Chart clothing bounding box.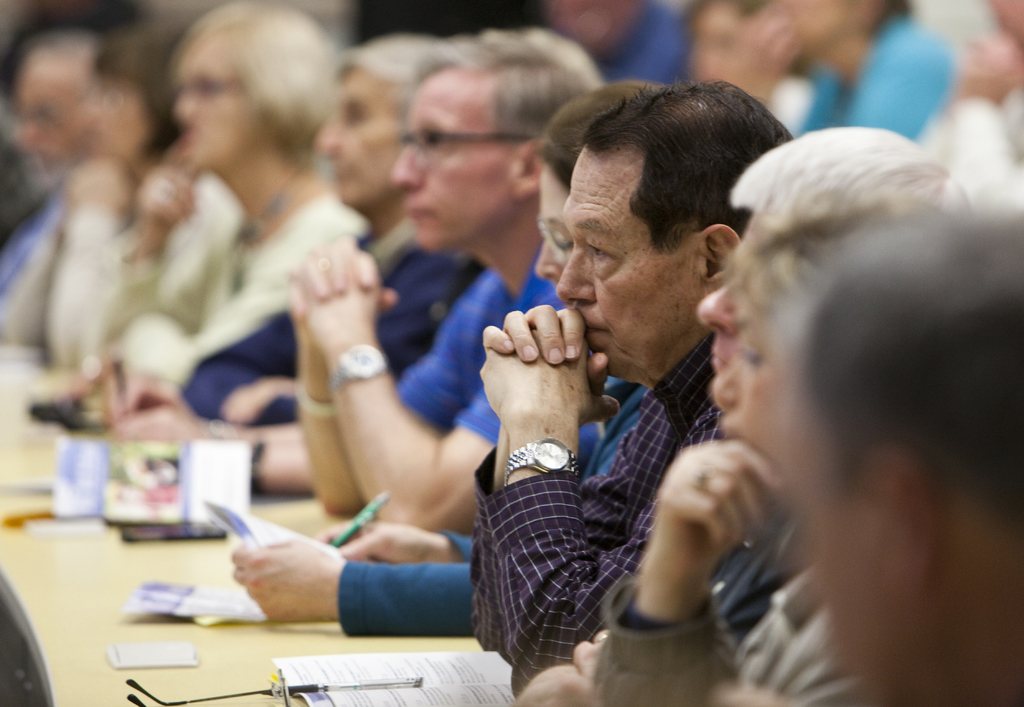
Charted: 394/245/569/444.
